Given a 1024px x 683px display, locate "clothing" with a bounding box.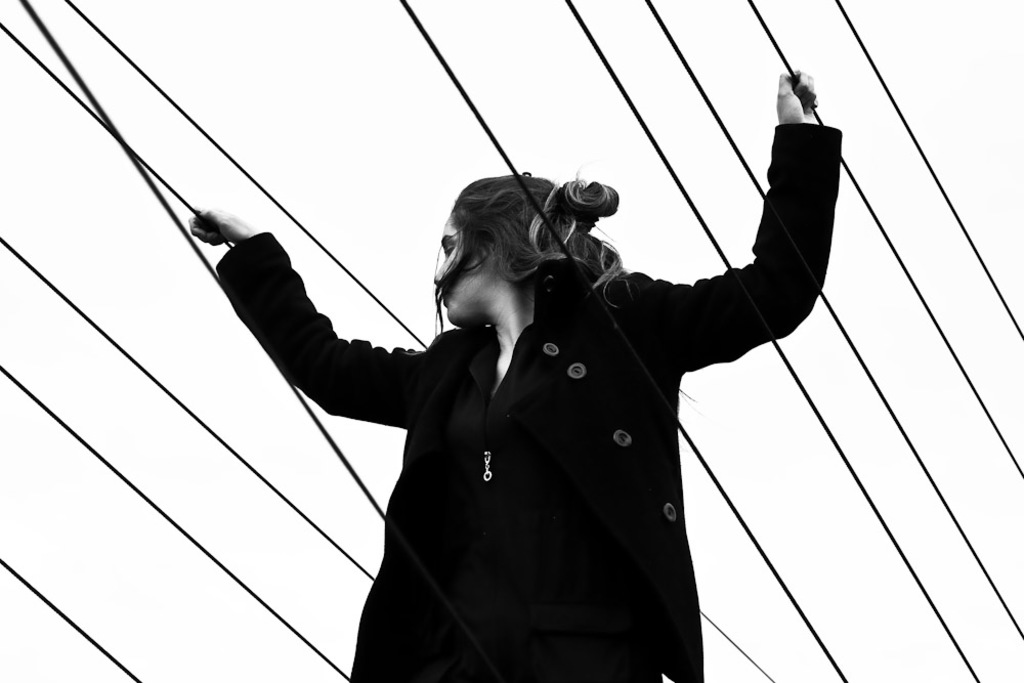
Located: 193:123:846:666.
